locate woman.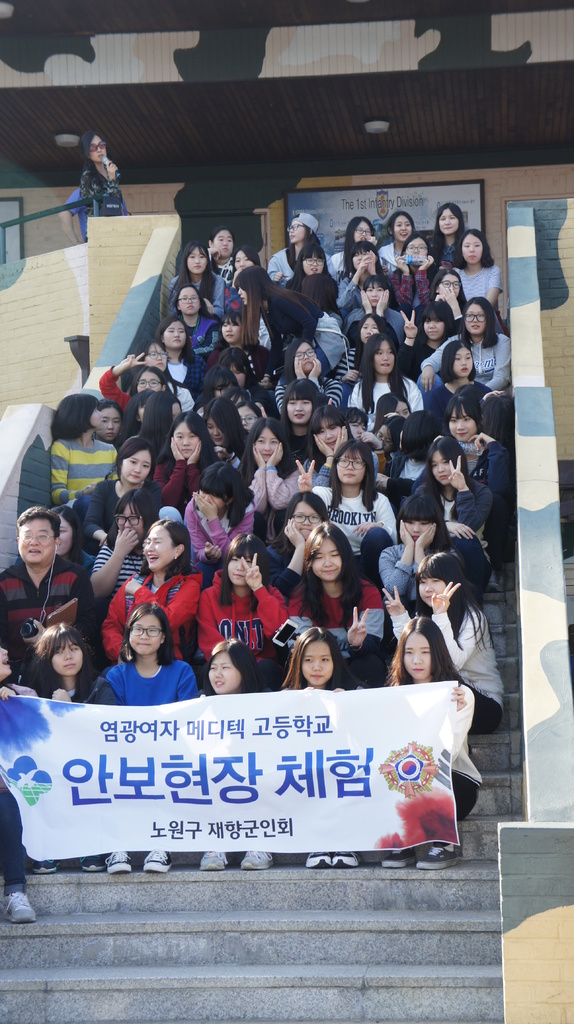
Bounding box: [134,390,189,447].
